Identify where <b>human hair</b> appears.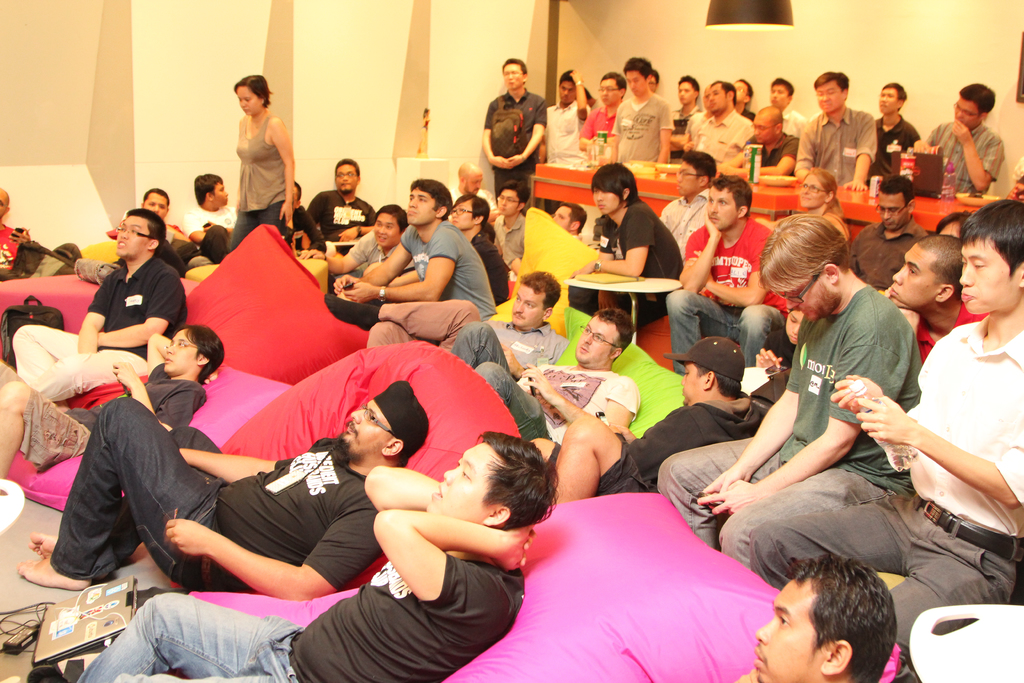
Appears at <box>884,81,905,109</box>.
